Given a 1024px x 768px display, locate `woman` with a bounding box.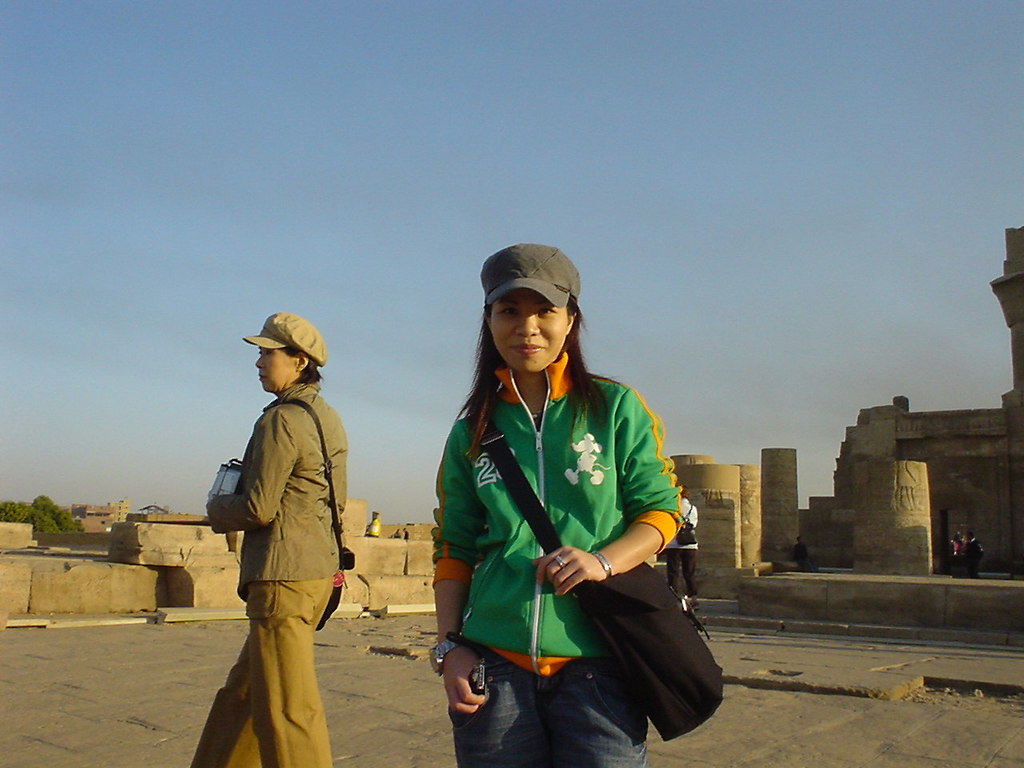
Located: 422:242:682:766.
